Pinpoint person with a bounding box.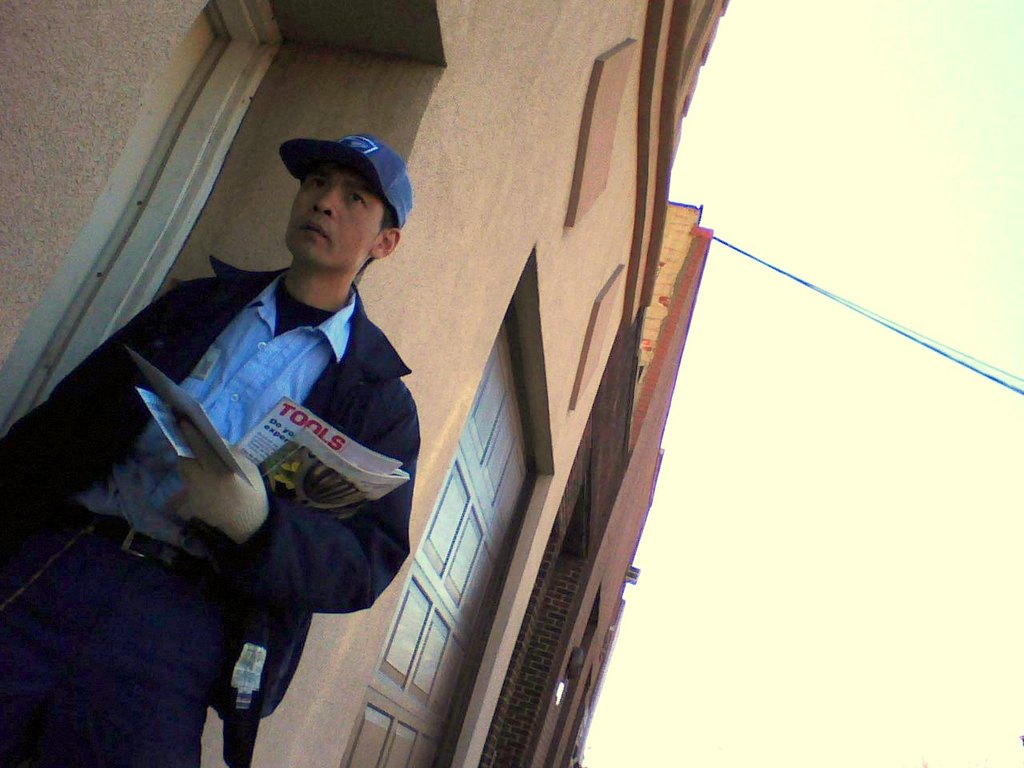
(left=0, top=130, right=420, bottom=767).
